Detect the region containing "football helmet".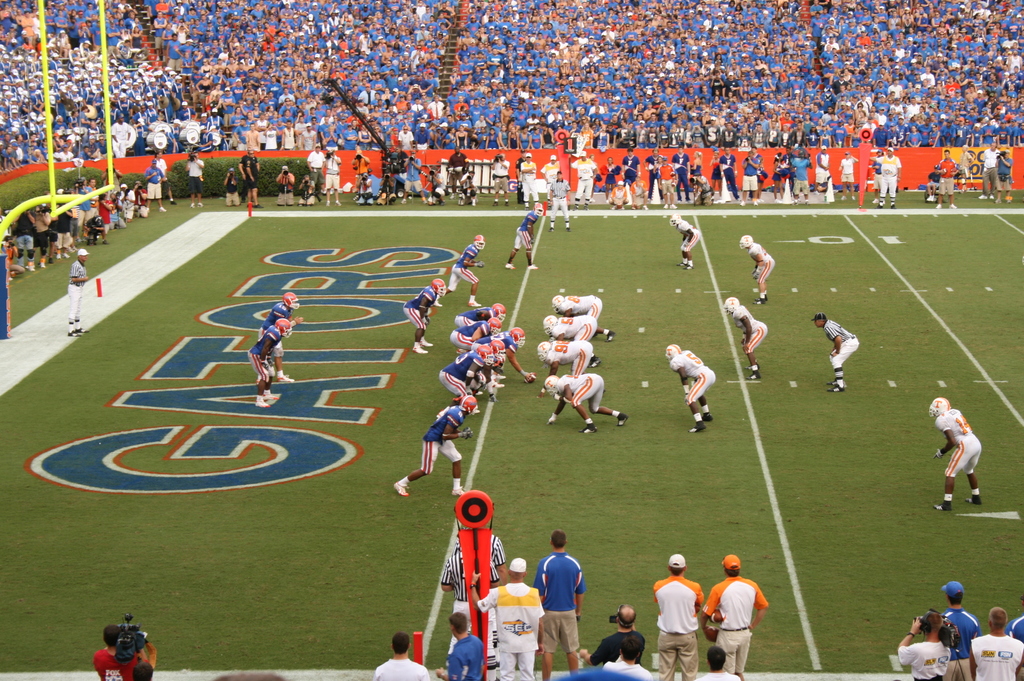
box=[275, 317, 291, 336].
